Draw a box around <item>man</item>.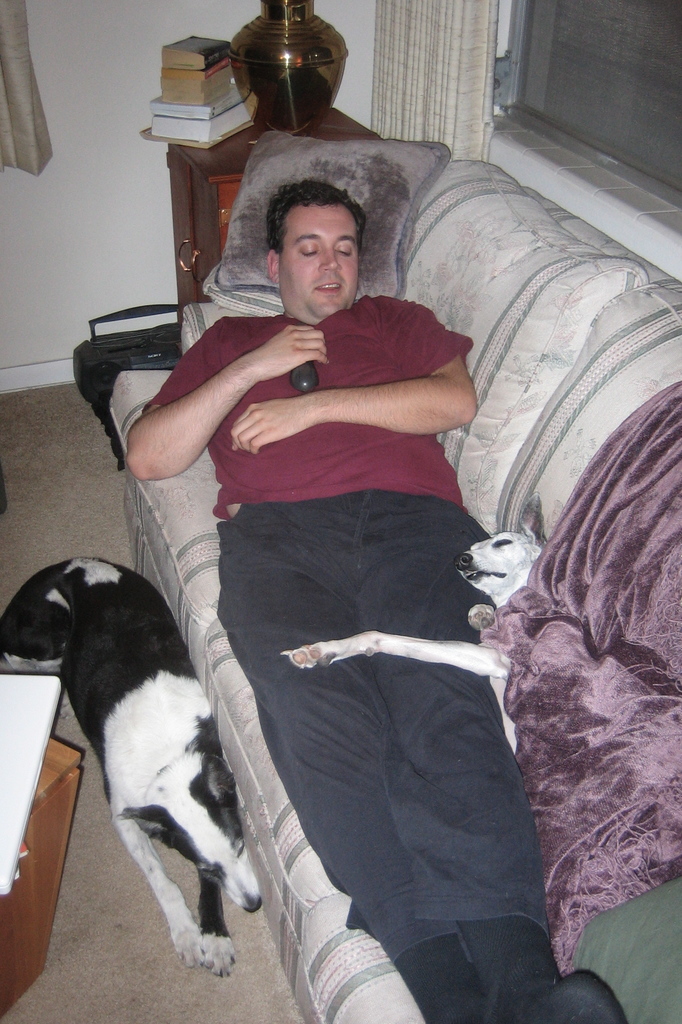
97 80 574 1020.
